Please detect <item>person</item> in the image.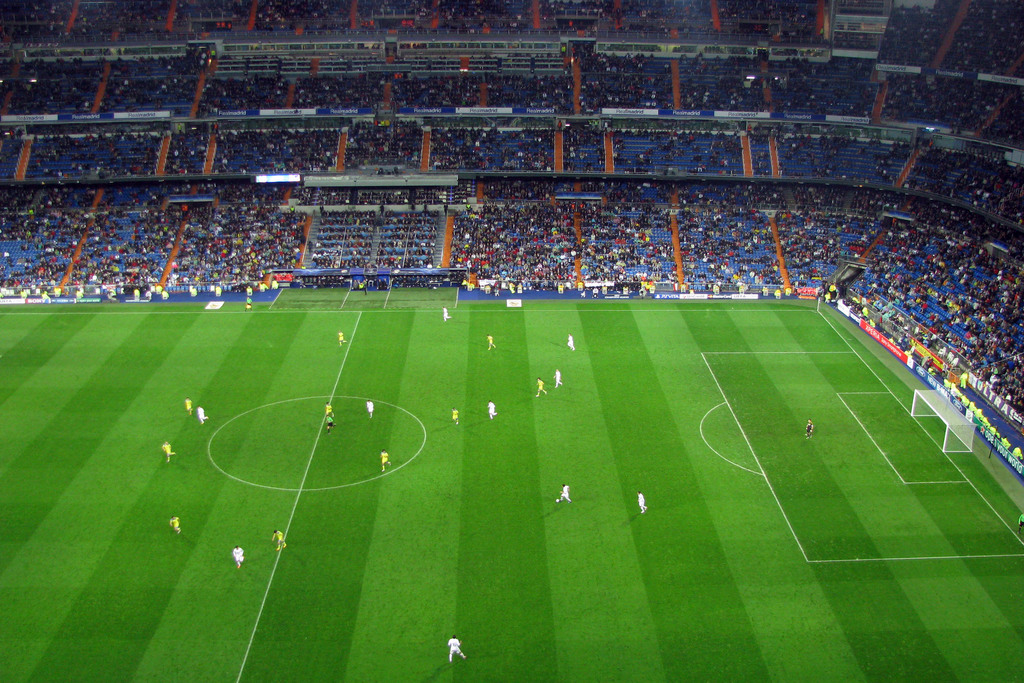
x1=450 y1=409 x2=458 y2=423.
